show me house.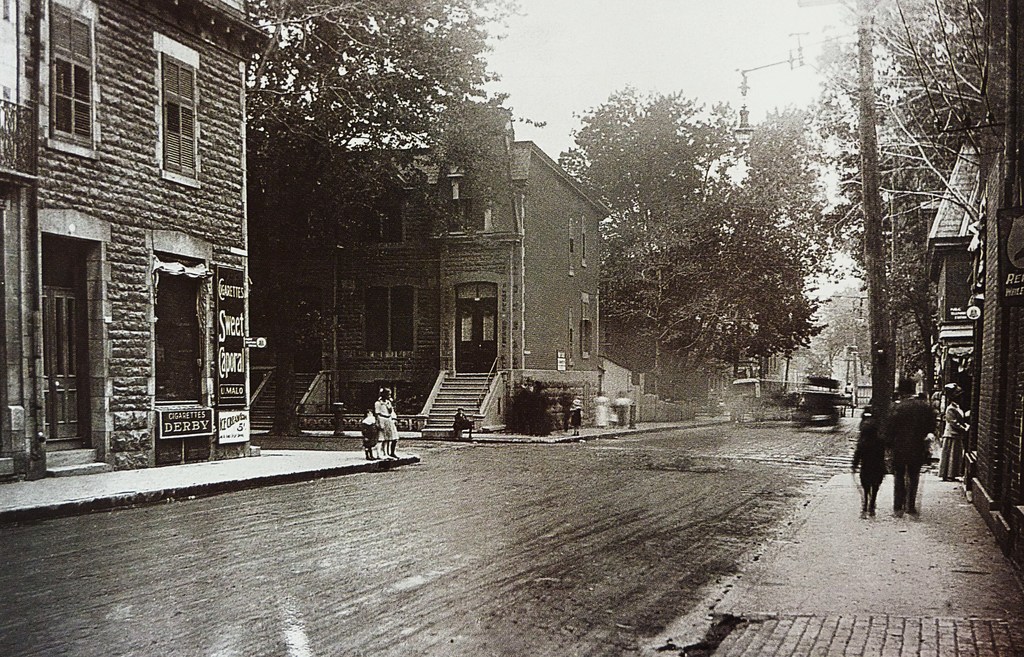
house is here: x1=301 y1=101 x2=603 y2=437.
